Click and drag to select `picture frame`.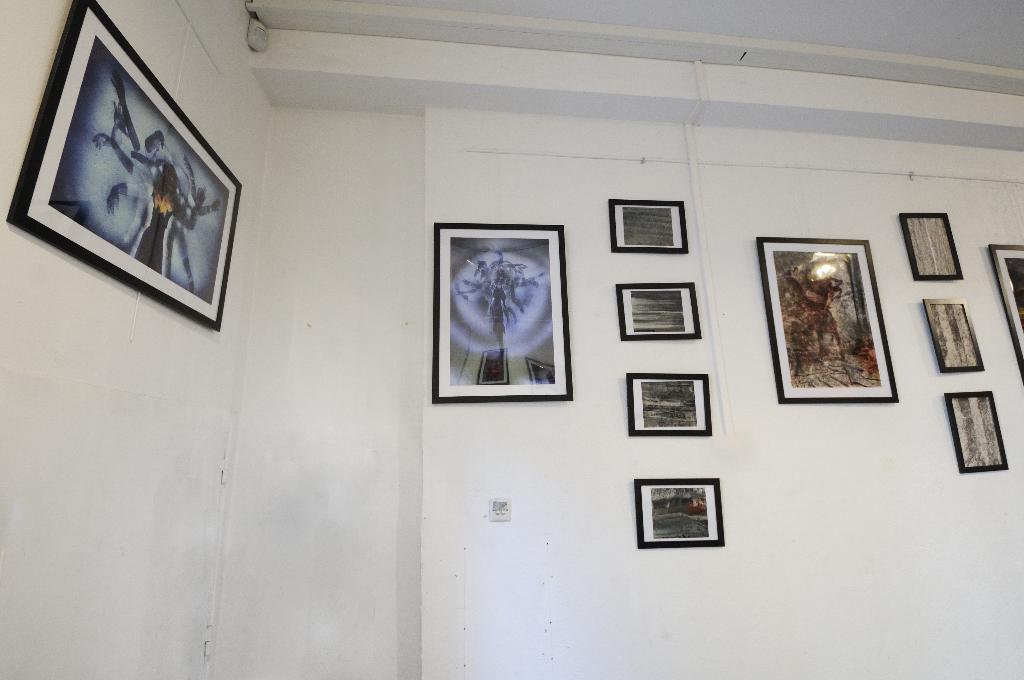
Selection: x1=635, y1=476, x2=726, y2=549.
